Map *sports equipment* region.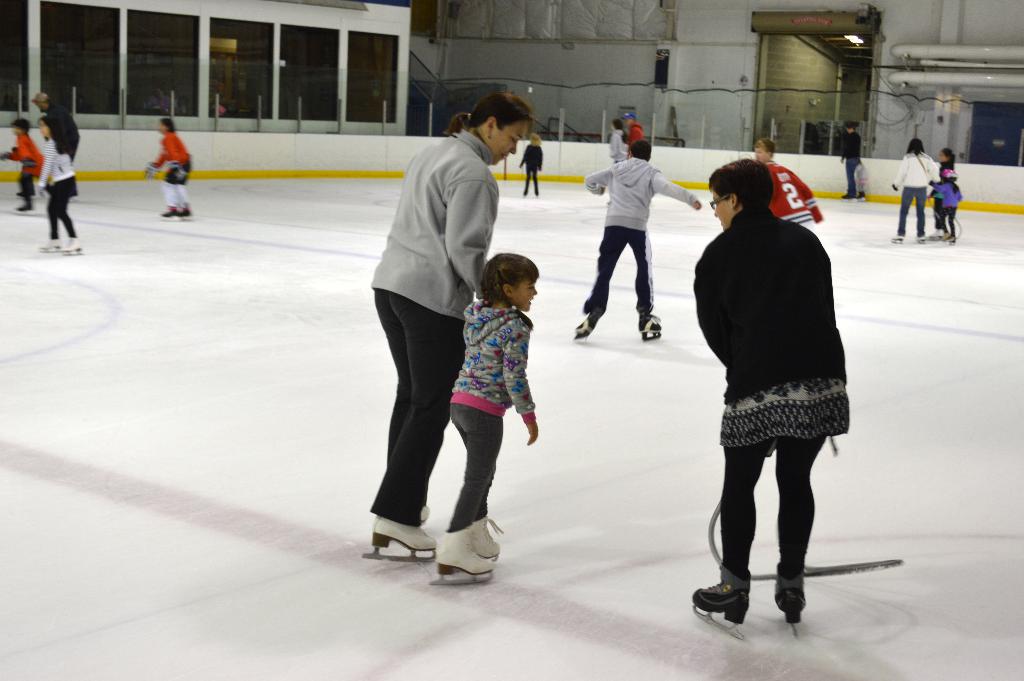
Mapped to [x1=691, y1=584, x2=749, y2=644].
